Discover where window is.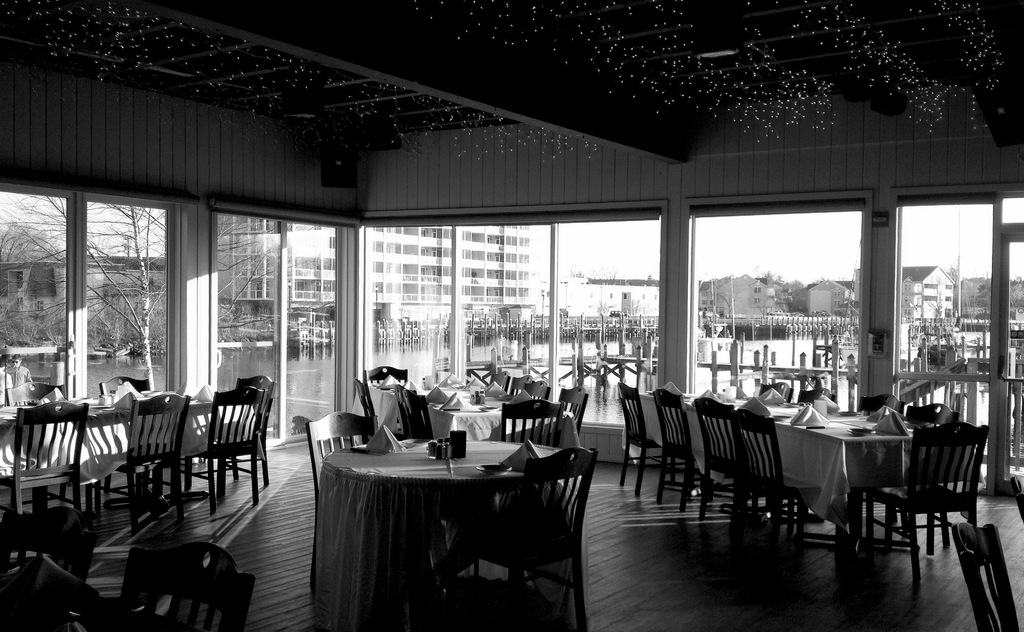
Discovered at l=609, t=289, r=615, b=301.
